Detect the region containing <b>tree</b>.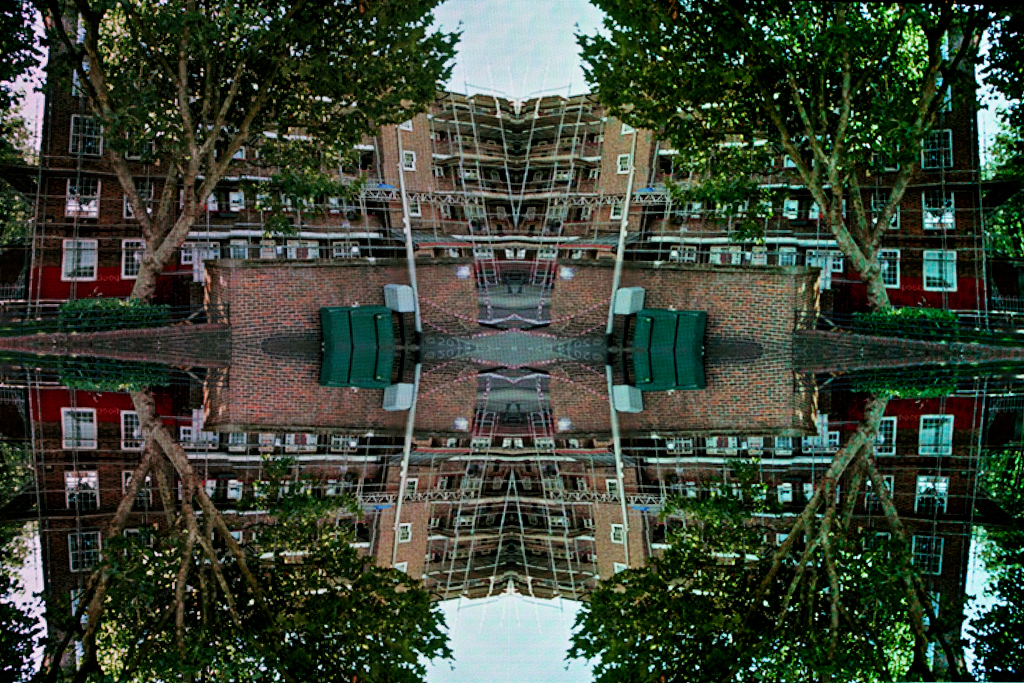
(x1=566, y1=0, x2=1023, y2=263).
